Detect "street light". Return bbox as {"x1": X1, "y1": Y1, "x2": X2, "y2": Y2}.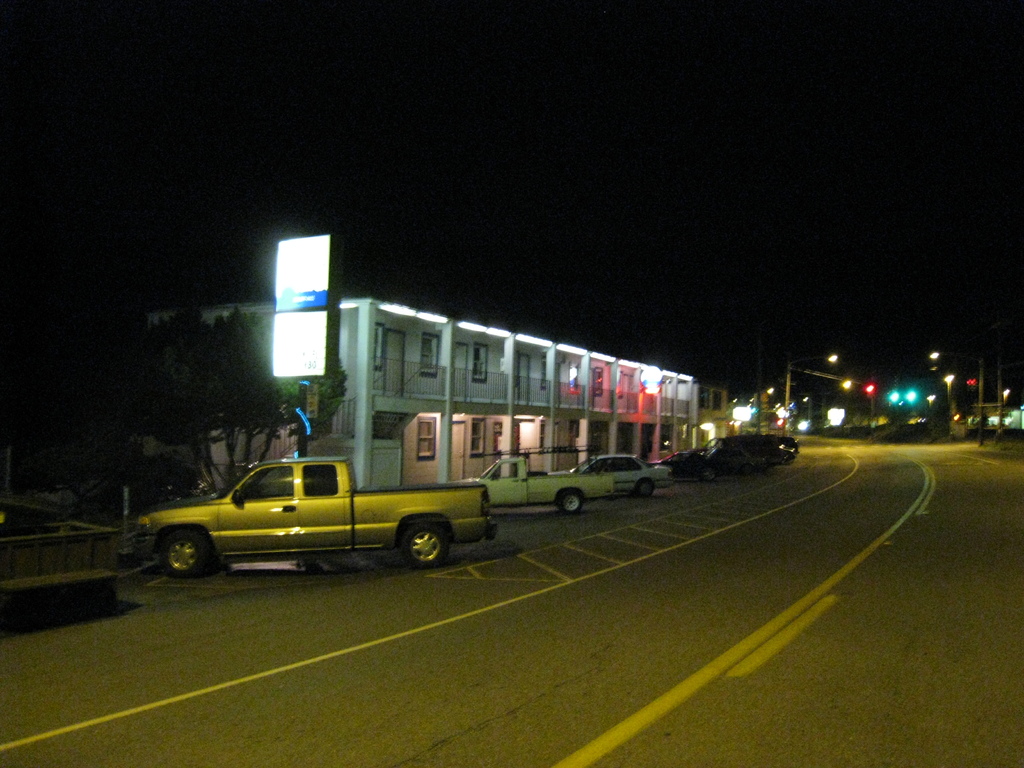
{"x1": 861, "y1": 379, "x2": 877, "y2": 433}.
